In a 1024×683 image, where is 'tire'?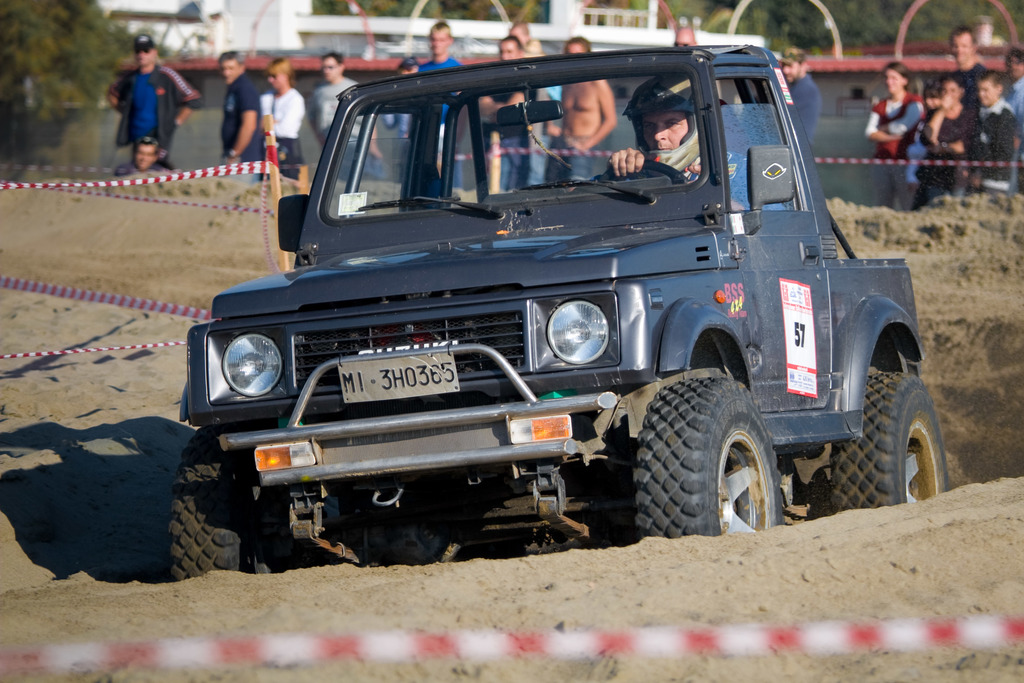
x1=175 y1=430 x2=294 y2=581.
